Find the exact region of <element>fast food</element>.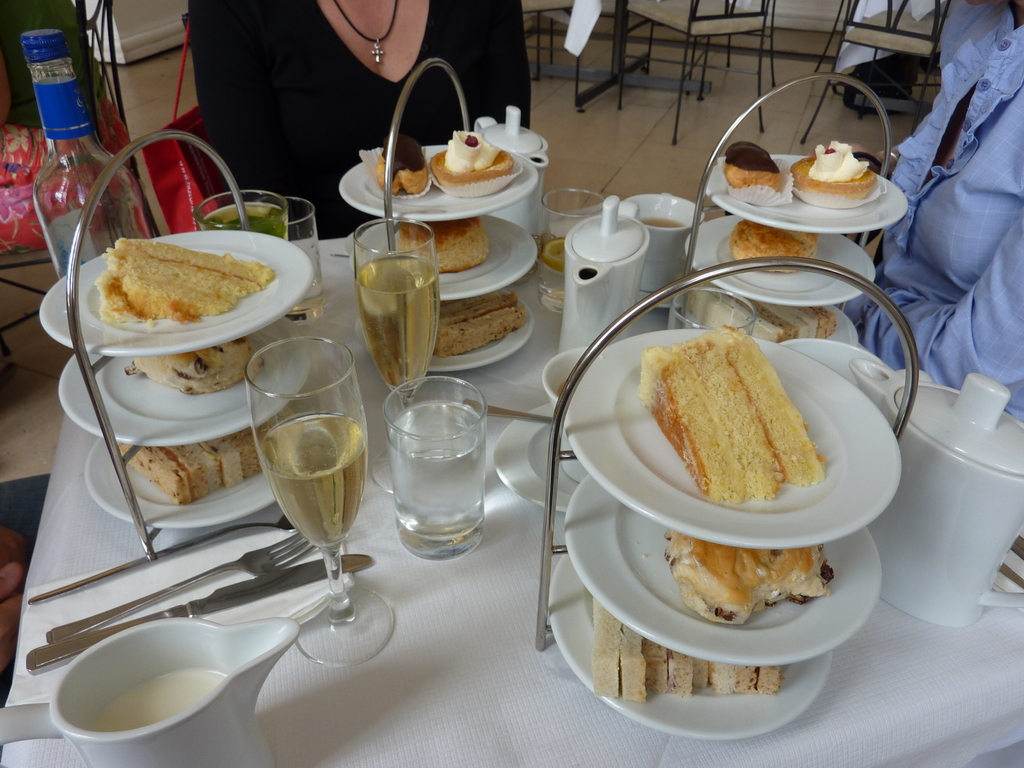
Exact region: x1=588 y1=595 x2=789 y2=703.
